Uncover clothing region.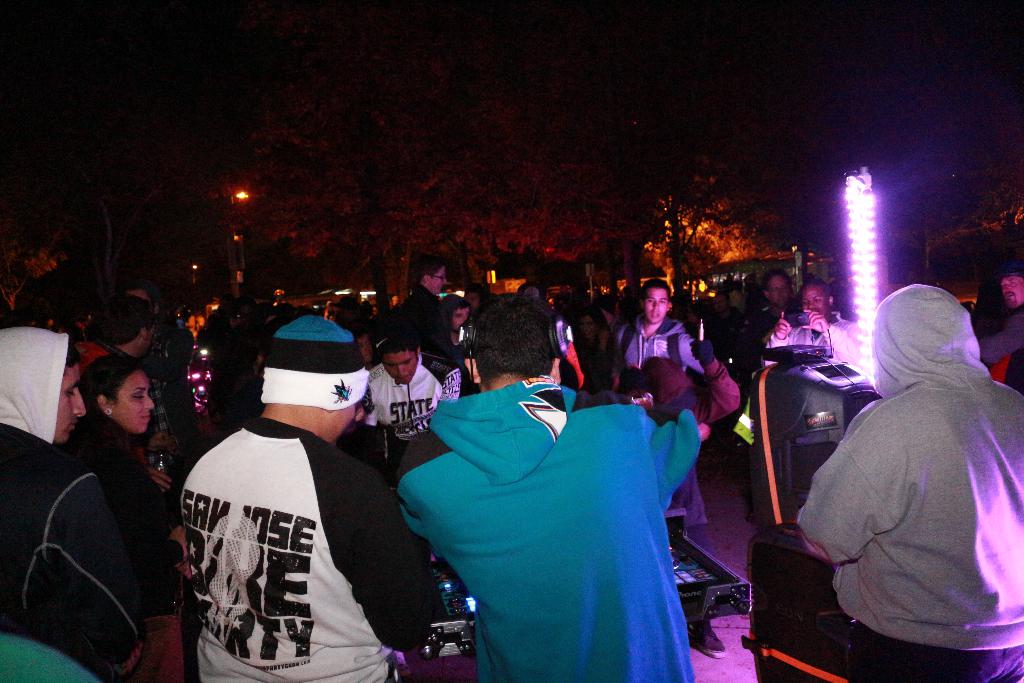
Uncovered: region(398, 374, 701, 682).
